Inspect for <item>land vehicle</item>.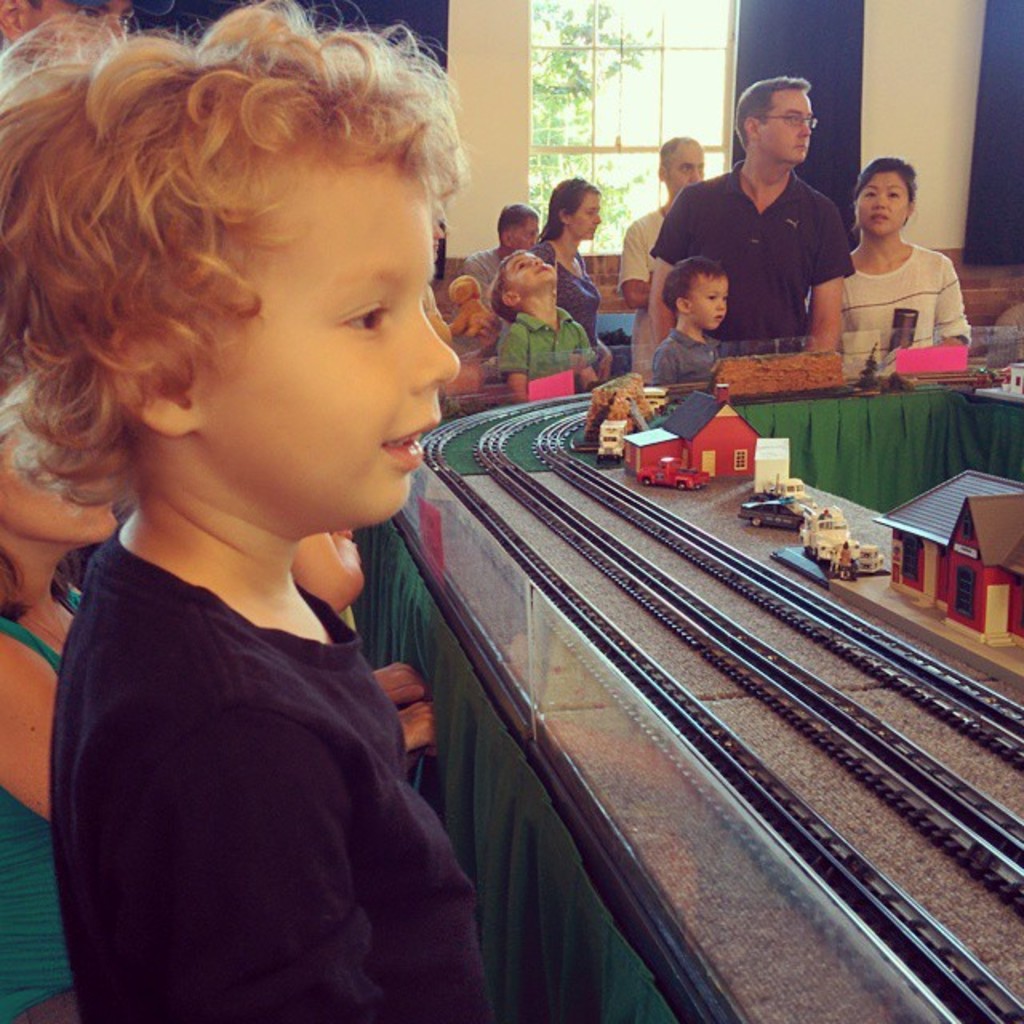
Inspection: <region>637, 456, 710, 488</region>.
